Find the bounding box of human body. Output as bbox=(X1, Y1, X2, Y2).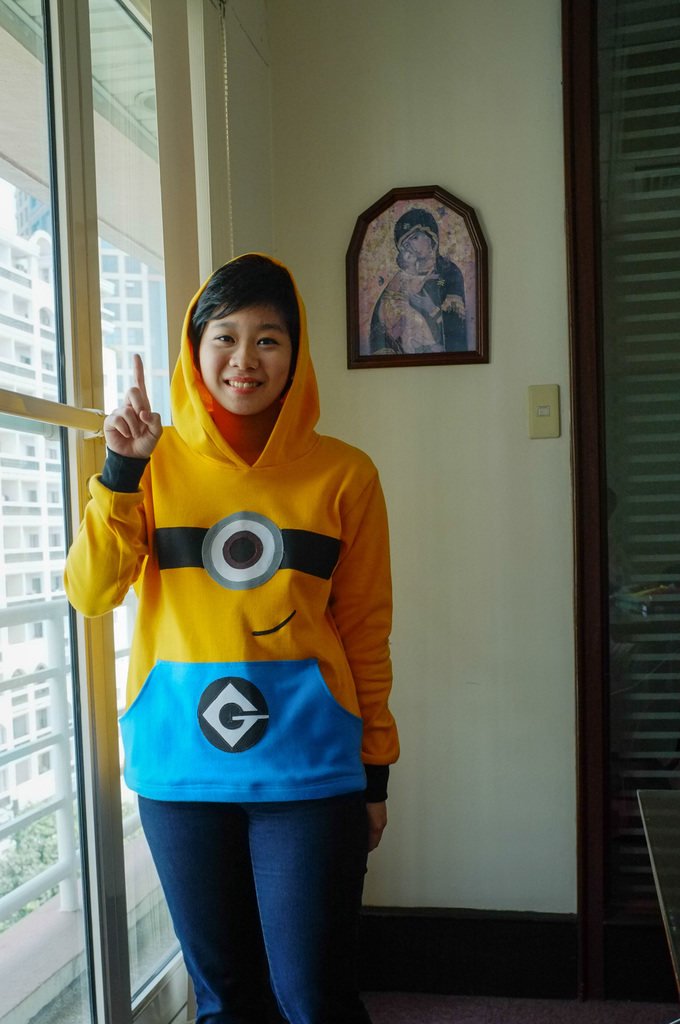
bbox=(369, 210, 466, 355).
